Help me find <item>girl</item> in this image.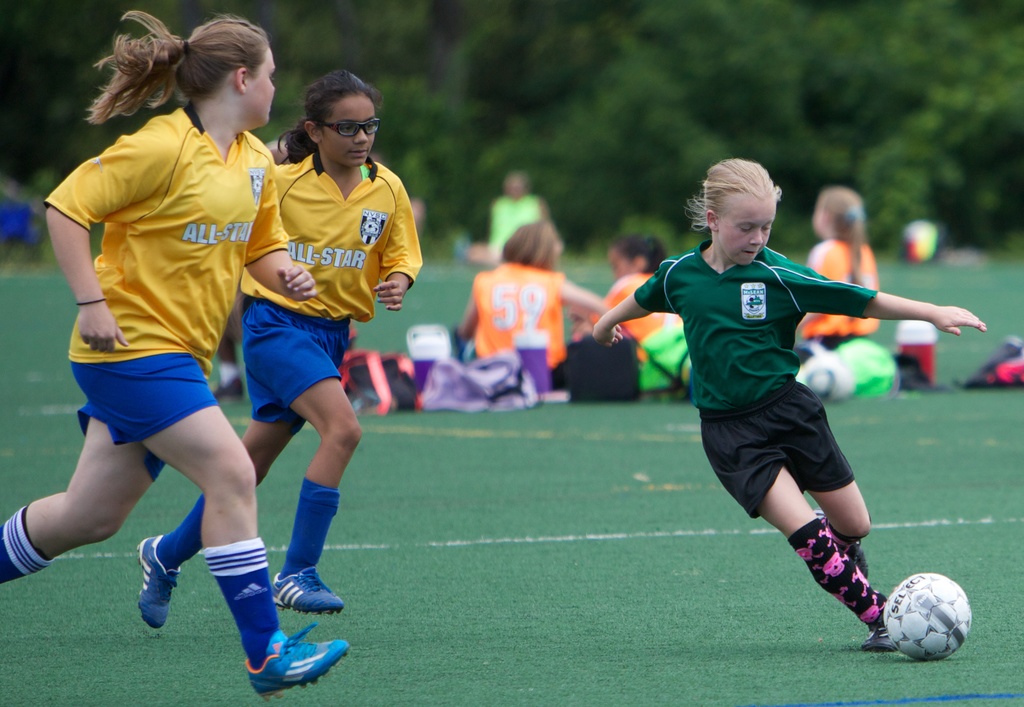
Found it: bbox=(462, 221, 611, 372).
